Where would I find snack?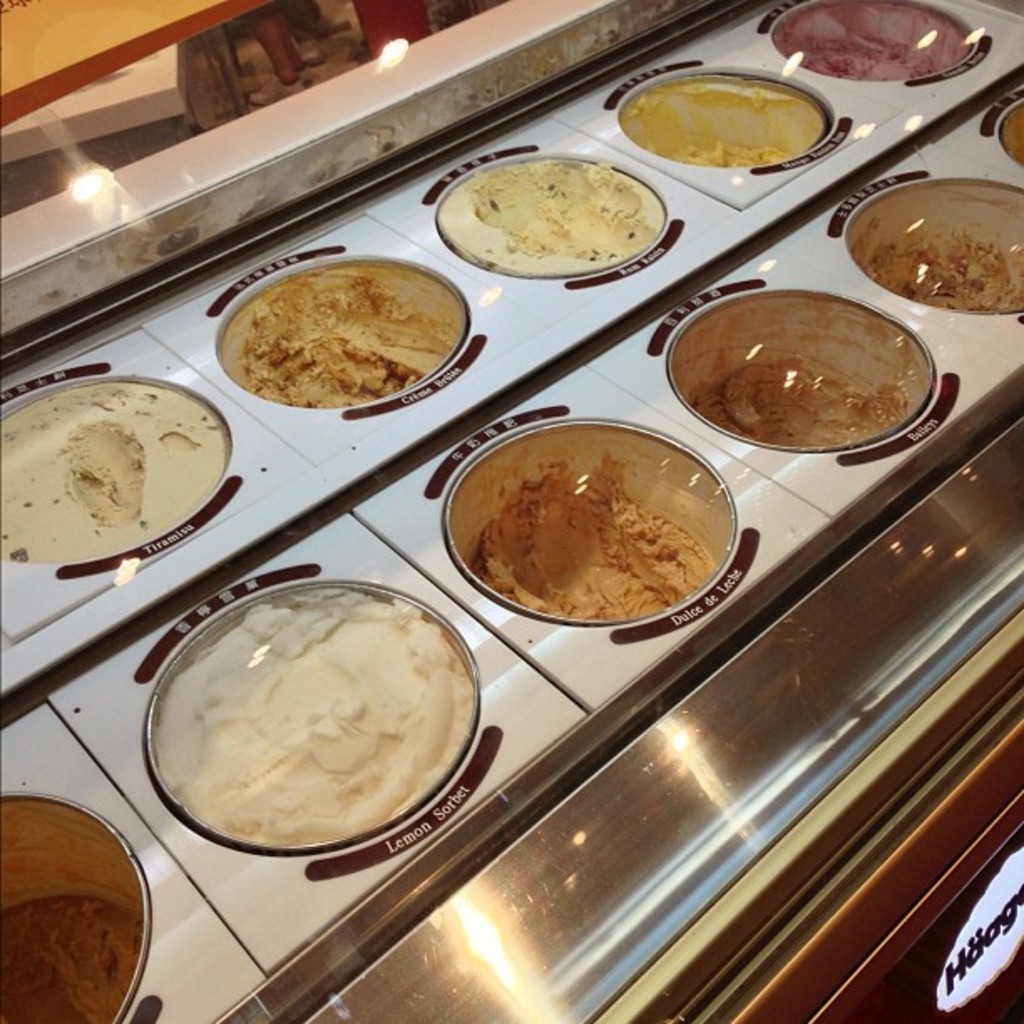
At l=219, t=259, r=479, b=412.
